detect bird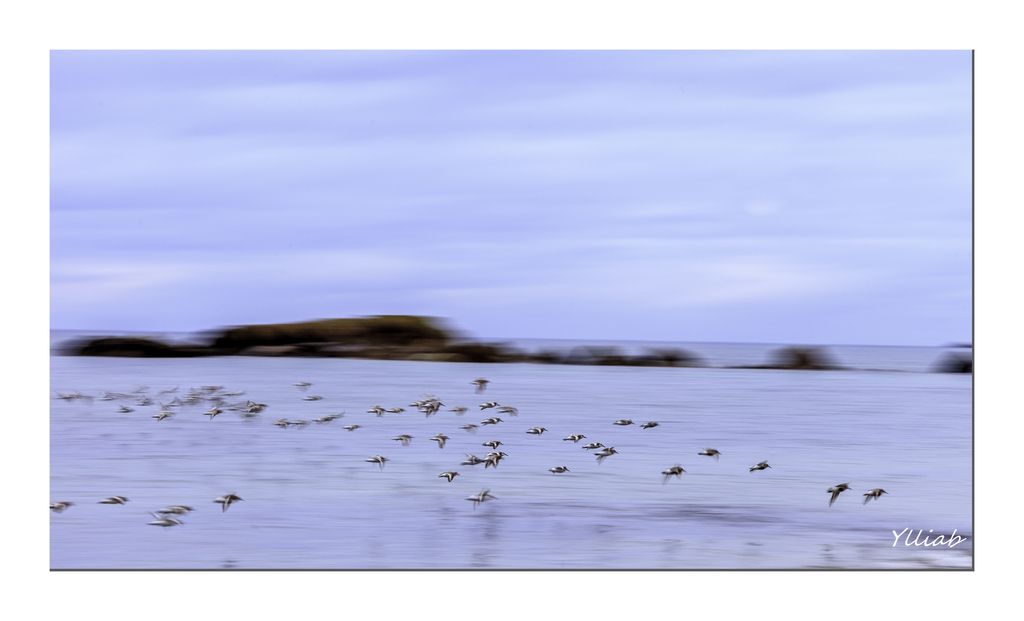
(482, 415, 500, 429)
